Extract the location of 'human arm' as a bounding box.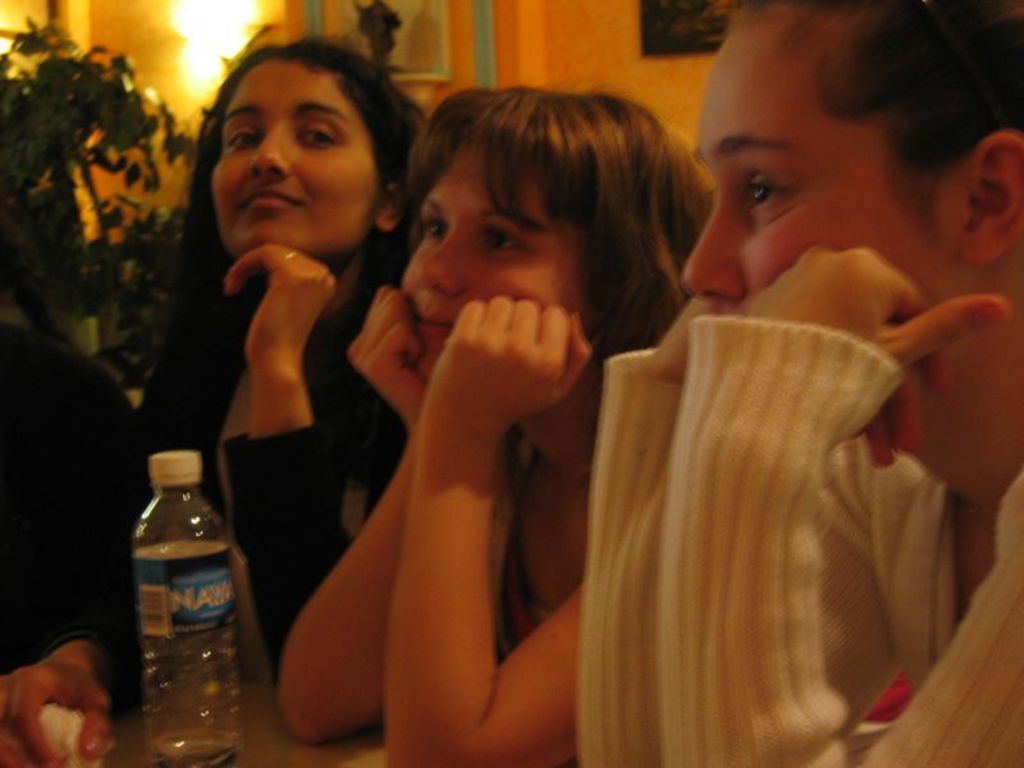
389 306 594 763.
